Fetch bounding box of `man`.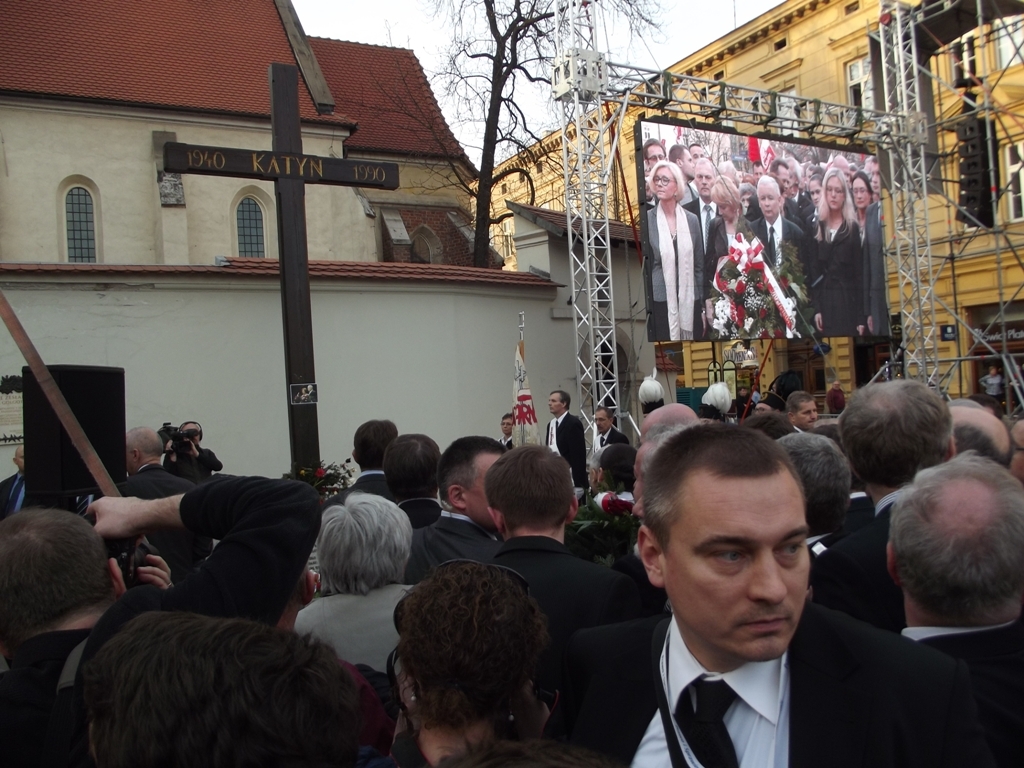
Bbox: BBox(156, 418, 229, 506).
